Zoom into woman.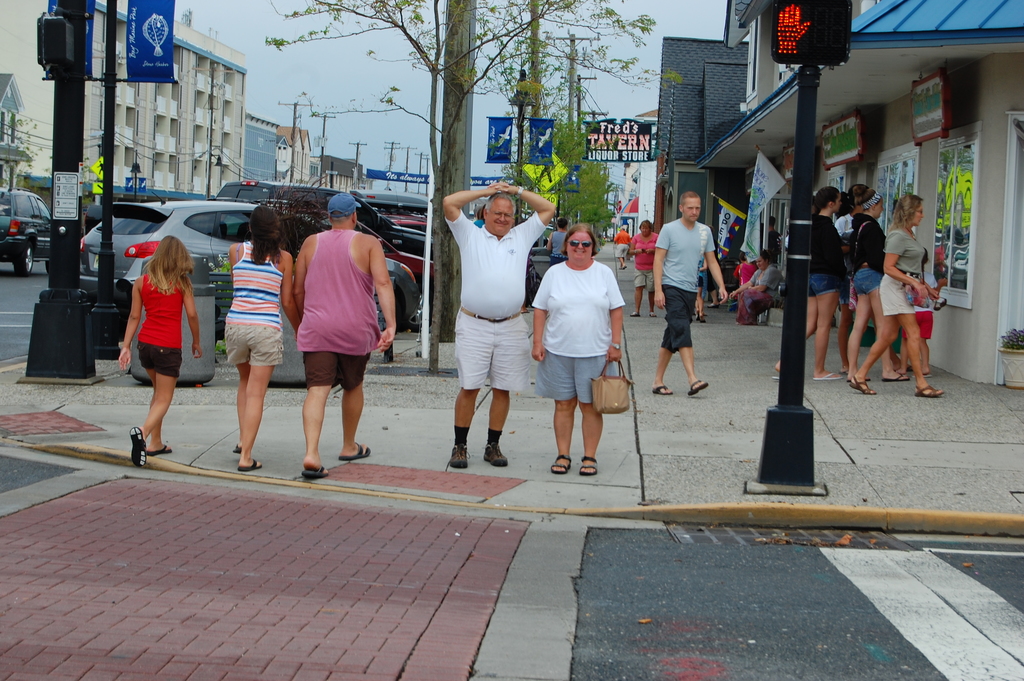
Zoom target: locate(850, 196, 943, 401).
